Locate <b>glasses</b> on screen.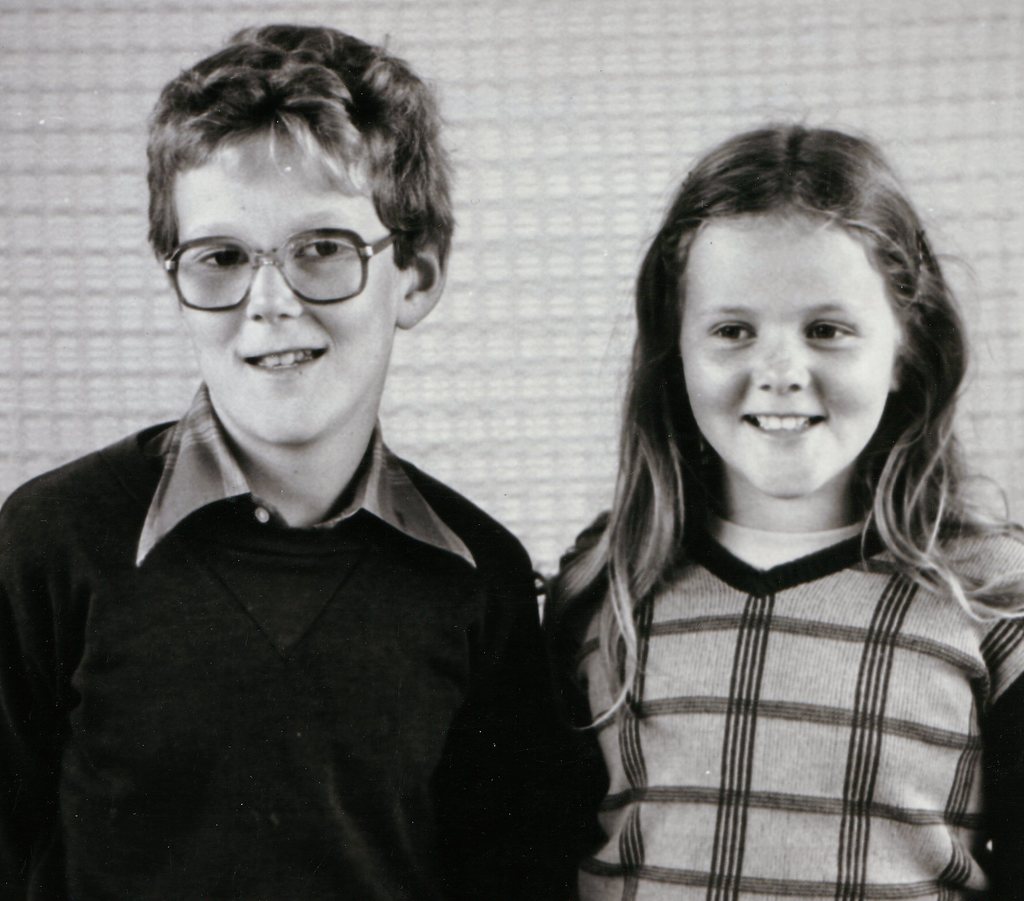
On screen at [x1=164, y1=218, x2=404, y2=310].
